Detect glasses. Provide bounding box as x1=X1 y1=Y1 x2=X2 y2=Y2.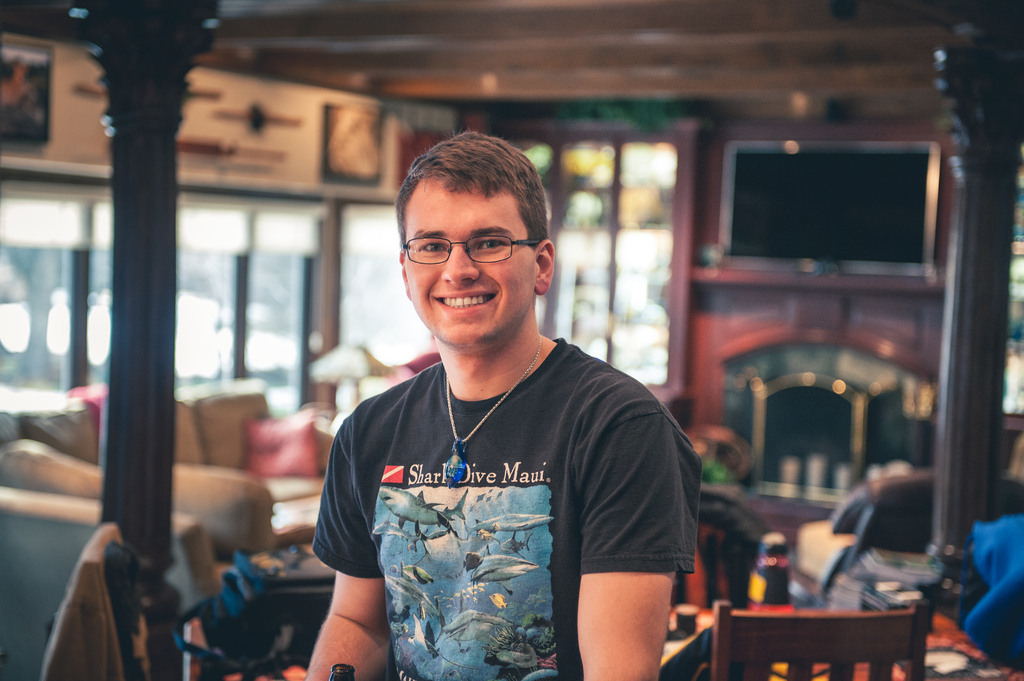
x1=402 y1=228 x2=545 y2=267.
